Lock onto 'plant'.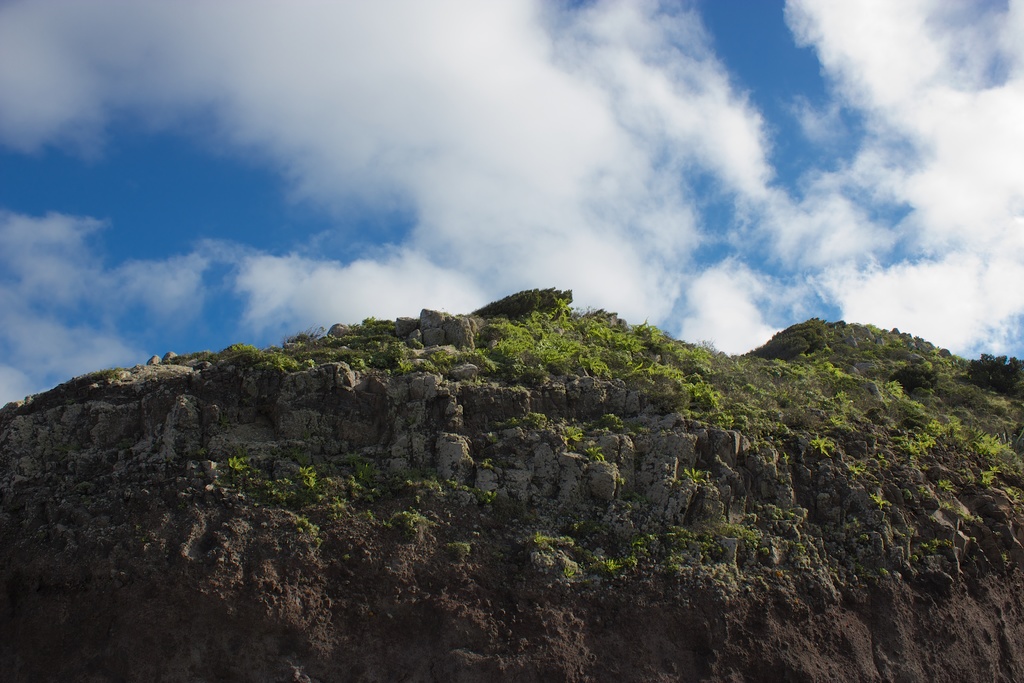
Locked: [x1=262, y1=472, x2=295, y2=506].
